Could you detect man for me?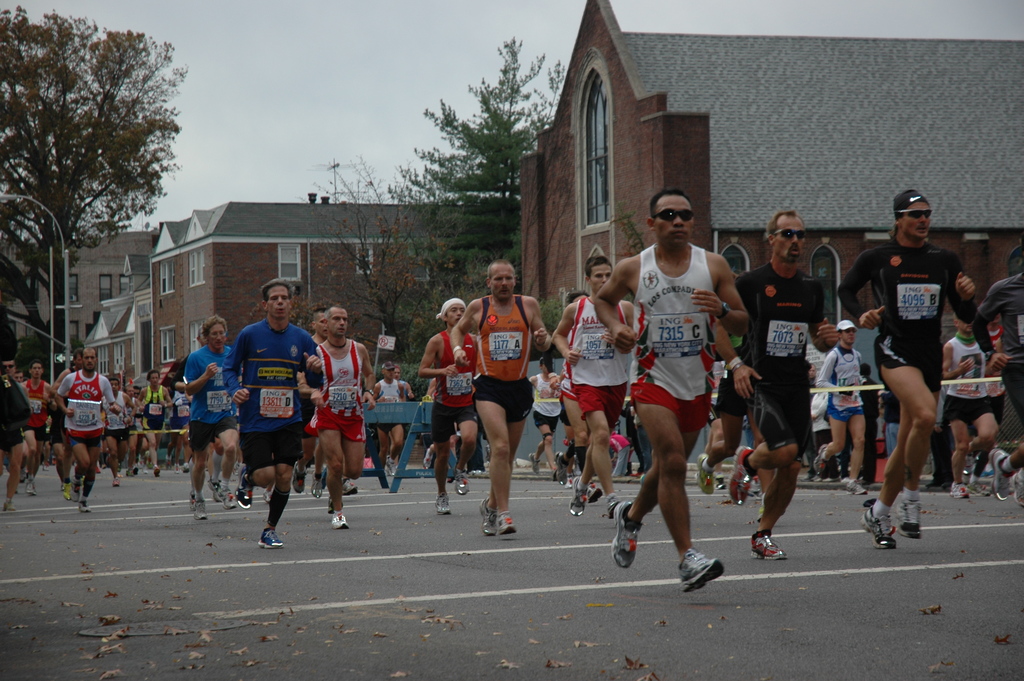
Detection result: l=383, t=363, r=404, b=488.
